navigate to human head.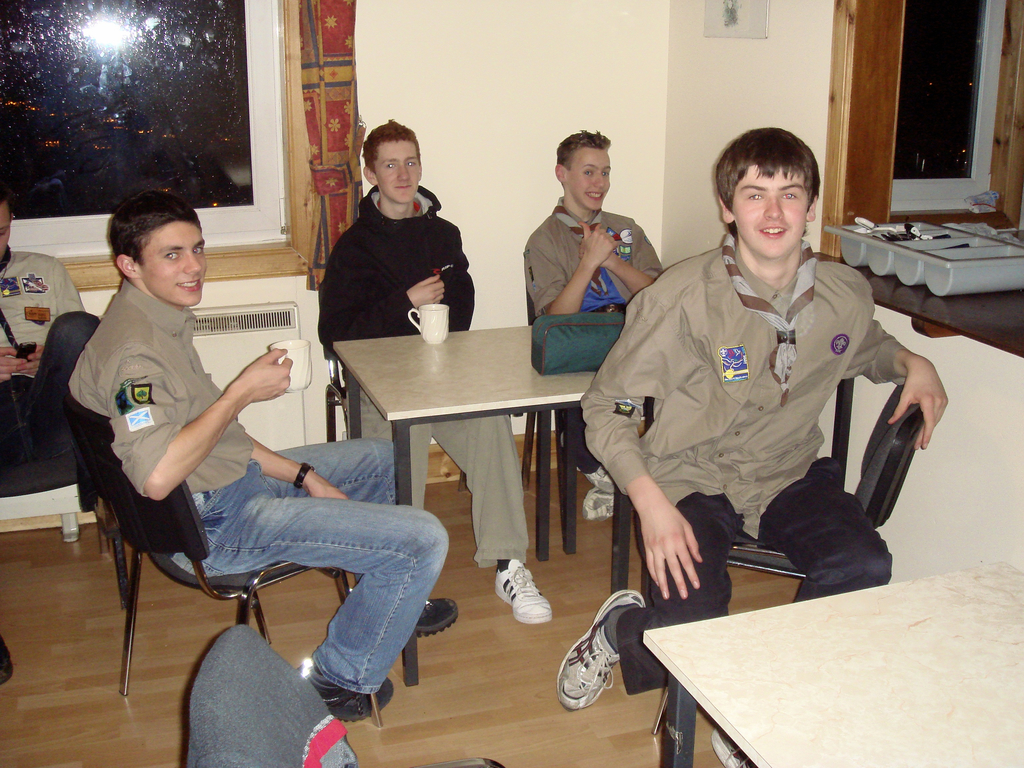
Navigation target: <box>360,114,422,204</box>.
